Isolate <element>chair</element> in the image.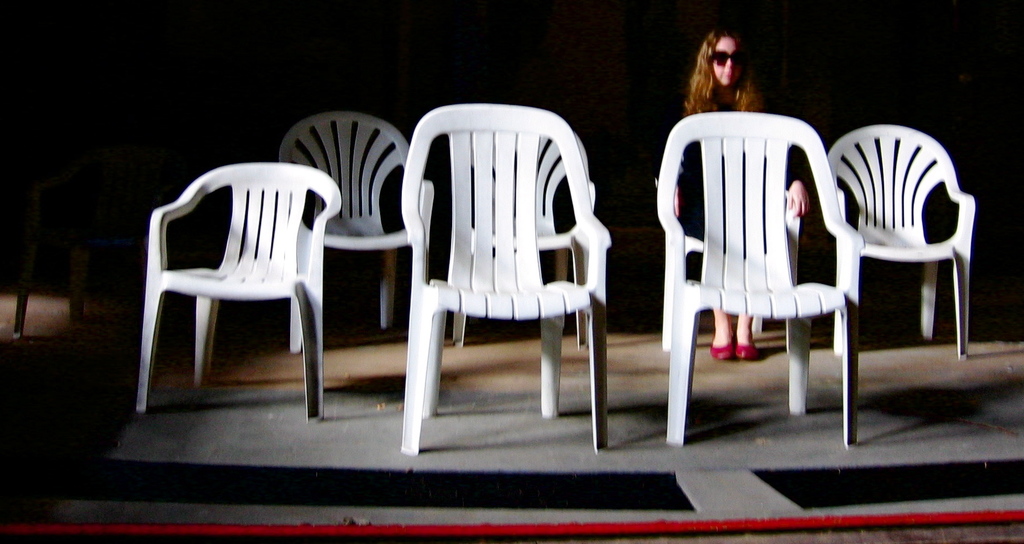
Isolated region: Rect(401, 100, 610, 456).
